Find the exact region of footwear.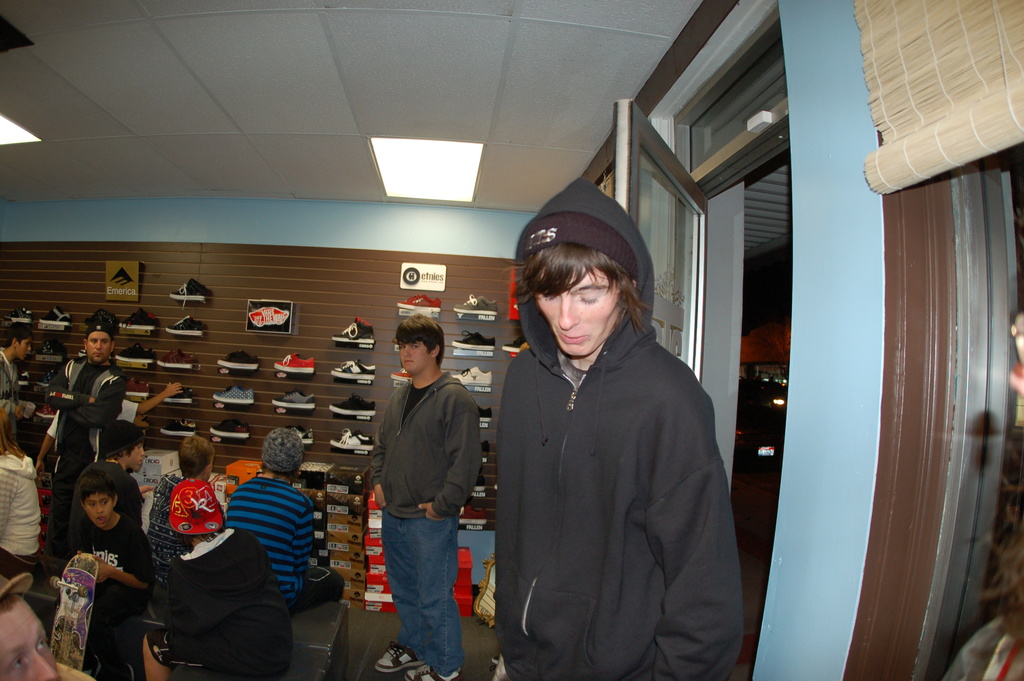
Exact region: {"x1": 450, "y1": 366, "x2": 493, "y2": 384}.
